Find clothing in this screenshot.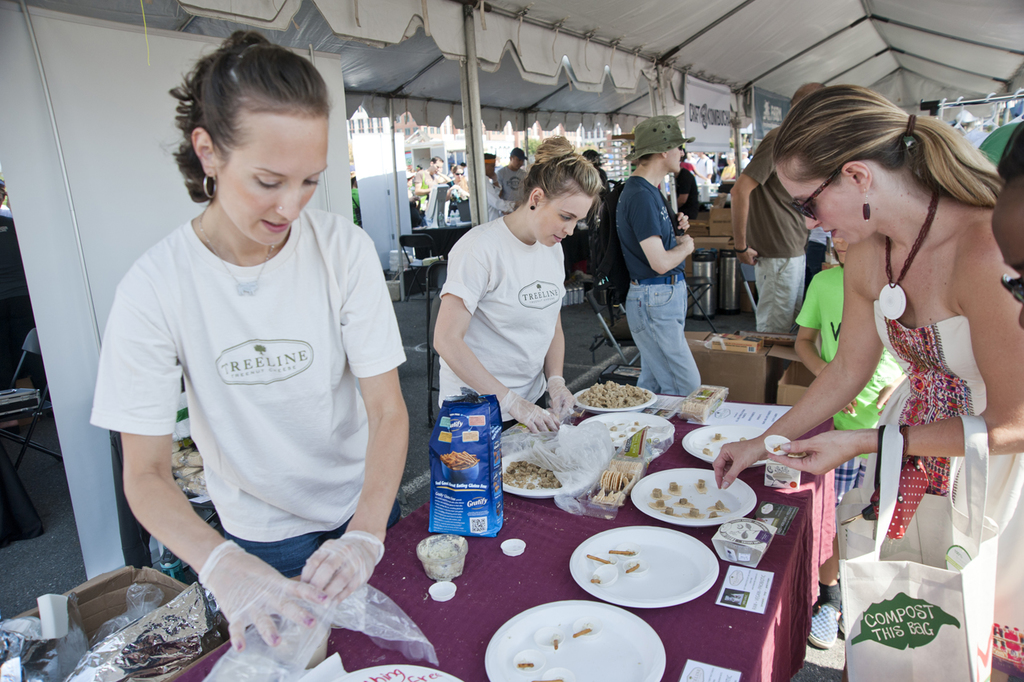
The bounding box for clothing is l=799, t=264, r=876, b=436.
